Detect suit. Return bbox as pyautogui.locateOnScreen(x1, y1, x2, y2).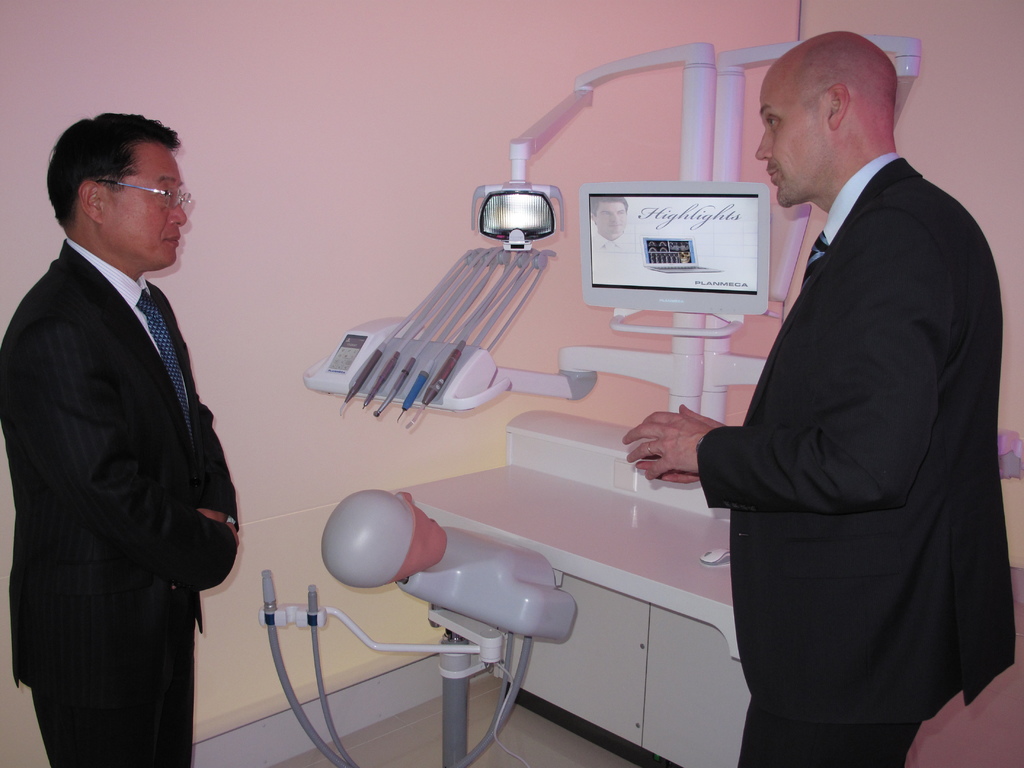
pyautogui.locateOnScreen(695, 148, 1023, 767).
